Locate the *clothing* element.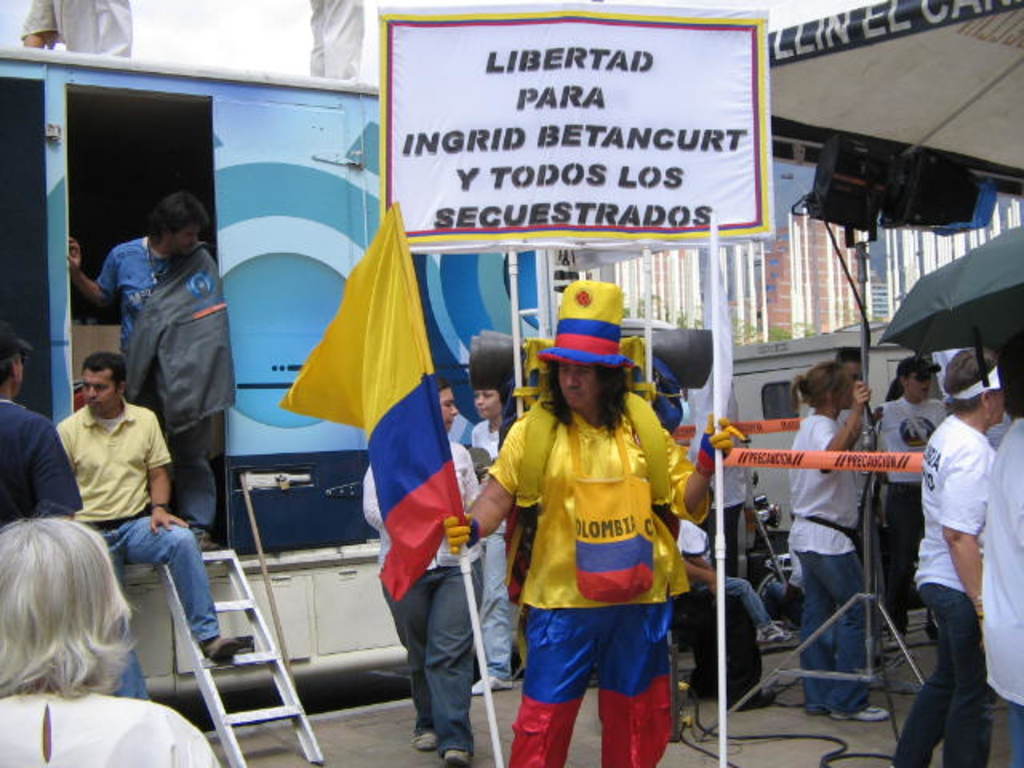
Element bbox: (left=357, top=435, right=504, bottom=760).
